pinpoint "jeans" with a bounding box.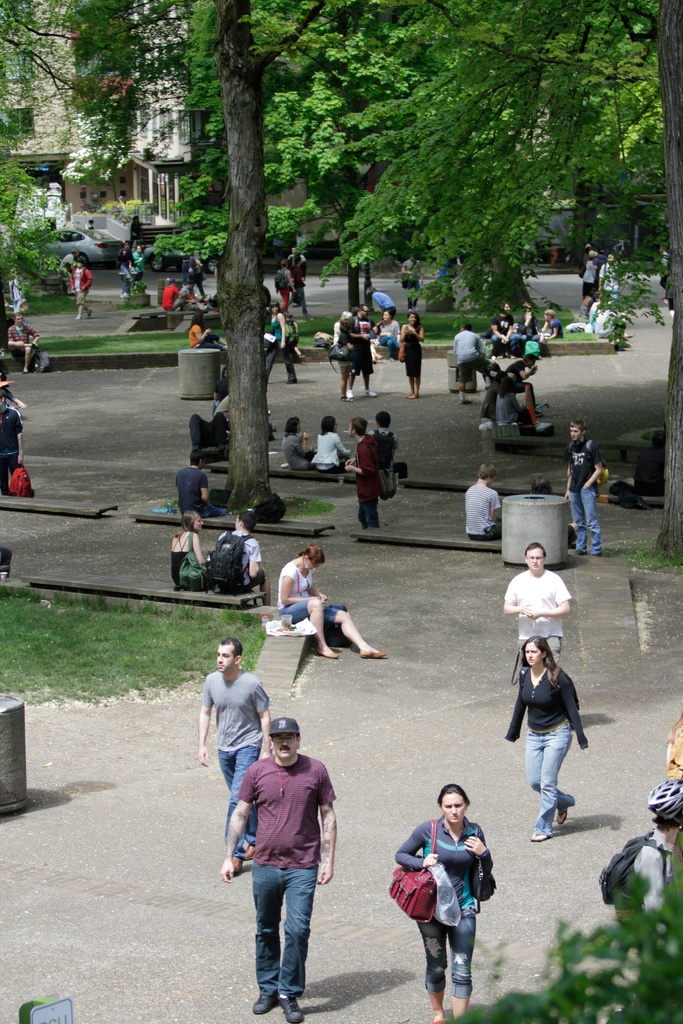
bbox=(569, 486, 602, 552).
